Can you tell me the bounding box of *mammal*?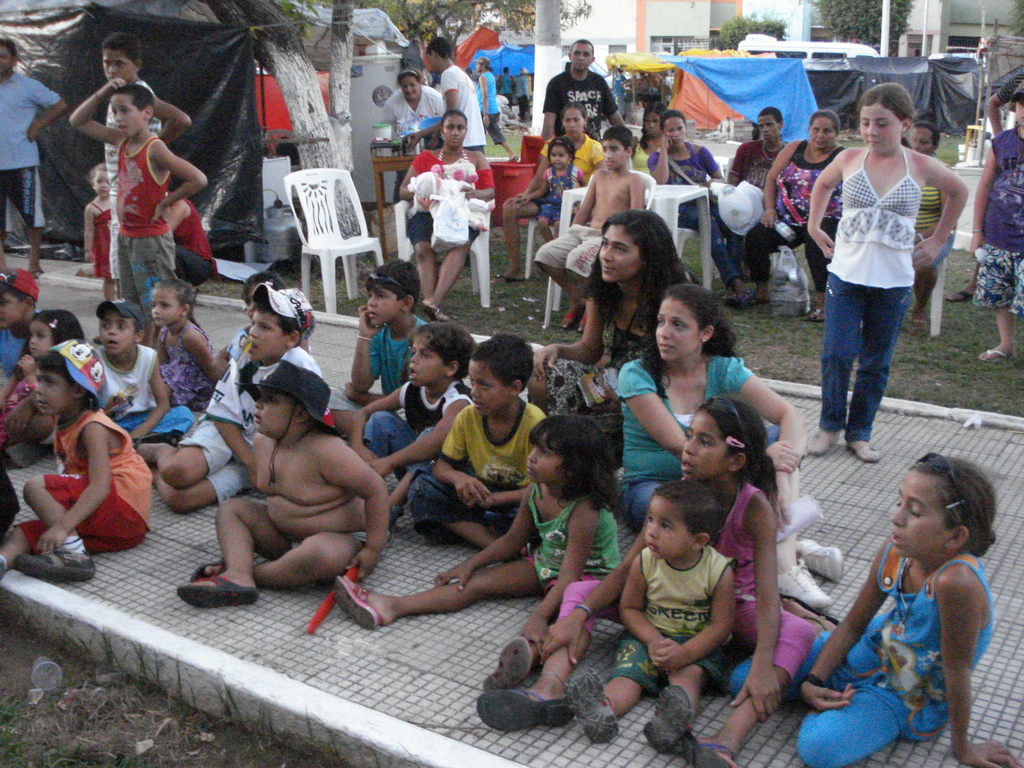
[724, 451, 1023, 766].
